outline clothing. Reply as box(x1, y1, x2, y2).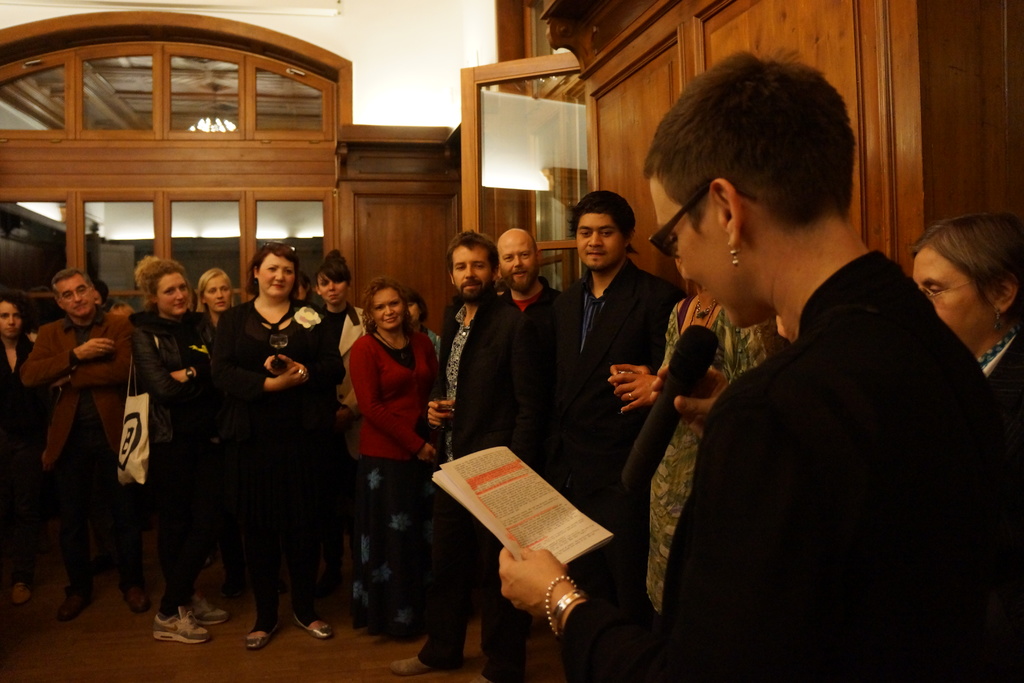
box(10, 304, 136, 593).
